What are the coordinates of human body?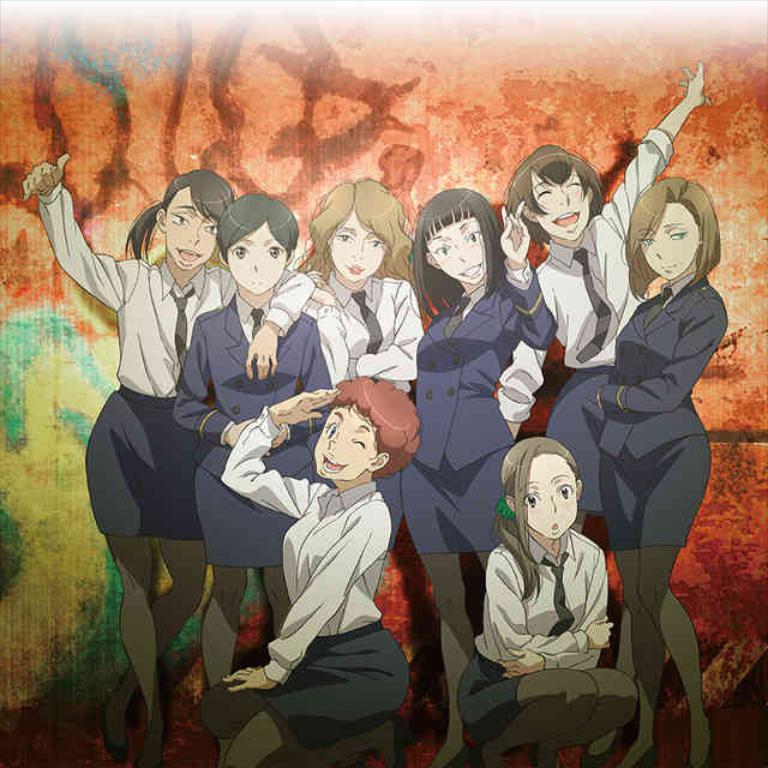
region(224, 377, 406, 767).
